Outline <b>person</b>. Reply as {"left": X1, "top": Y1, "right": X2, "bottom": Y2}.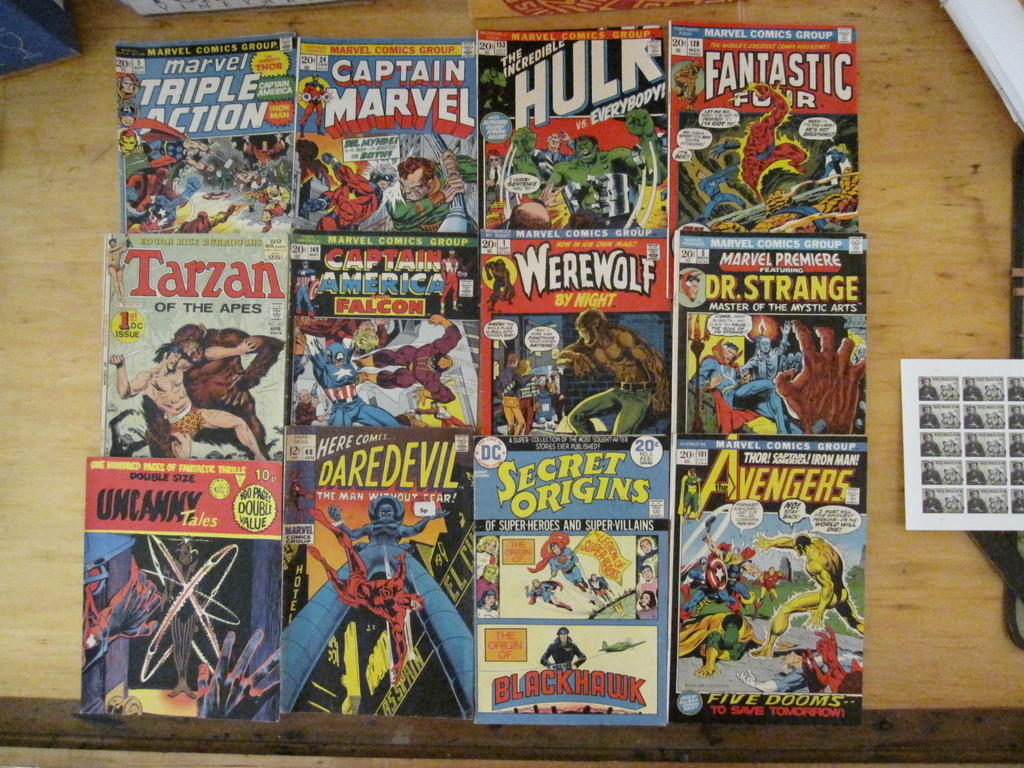
{"left": 964, "top": 376, "right": 980, "bottom": 401}.
